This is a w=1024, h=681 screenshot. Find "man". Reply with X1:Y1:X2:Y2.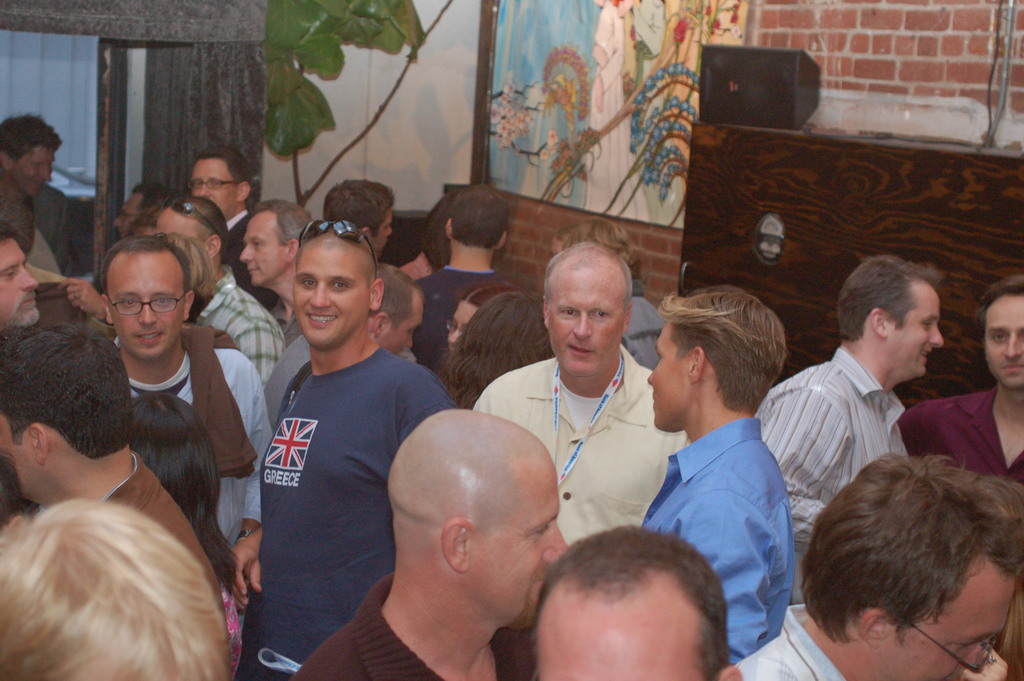
294:408:566:680.
